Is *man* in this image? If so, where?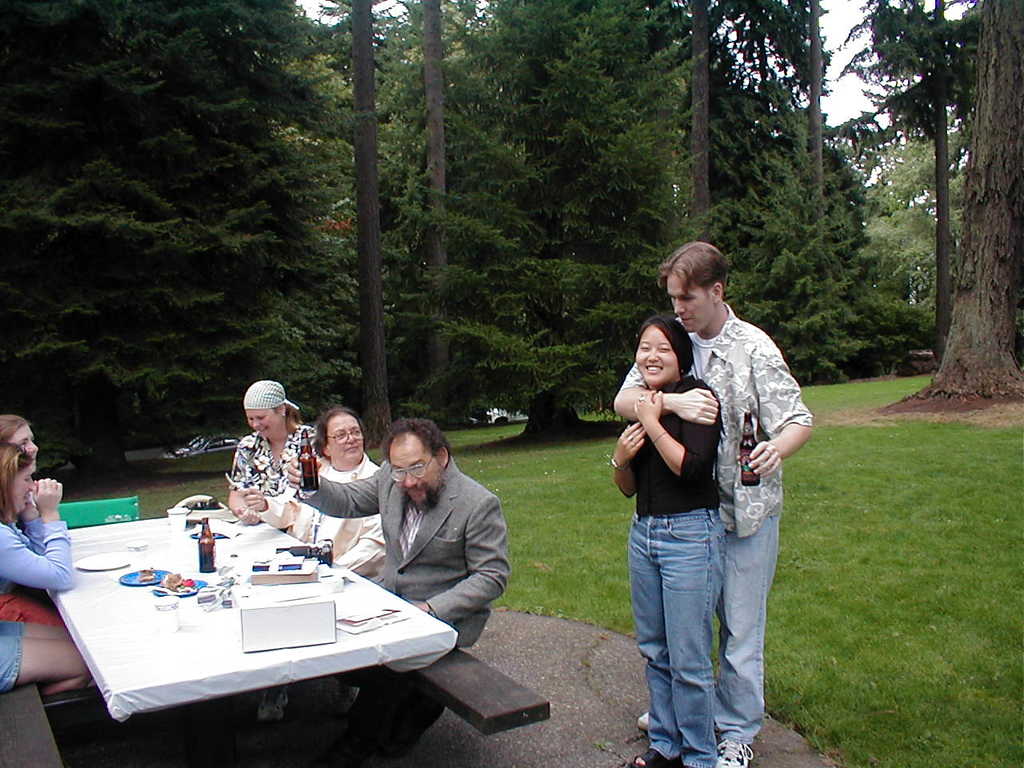
Yes, at bbox=(614, 240, 814, 767).
